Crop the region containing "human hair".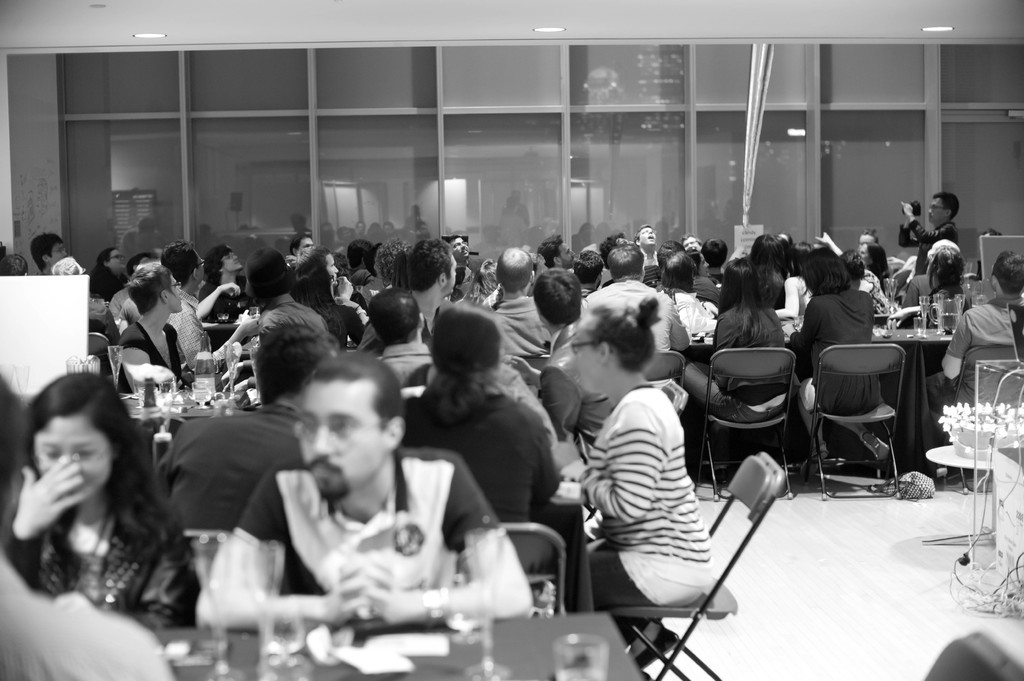
Crop region: 532 268 581 324.
